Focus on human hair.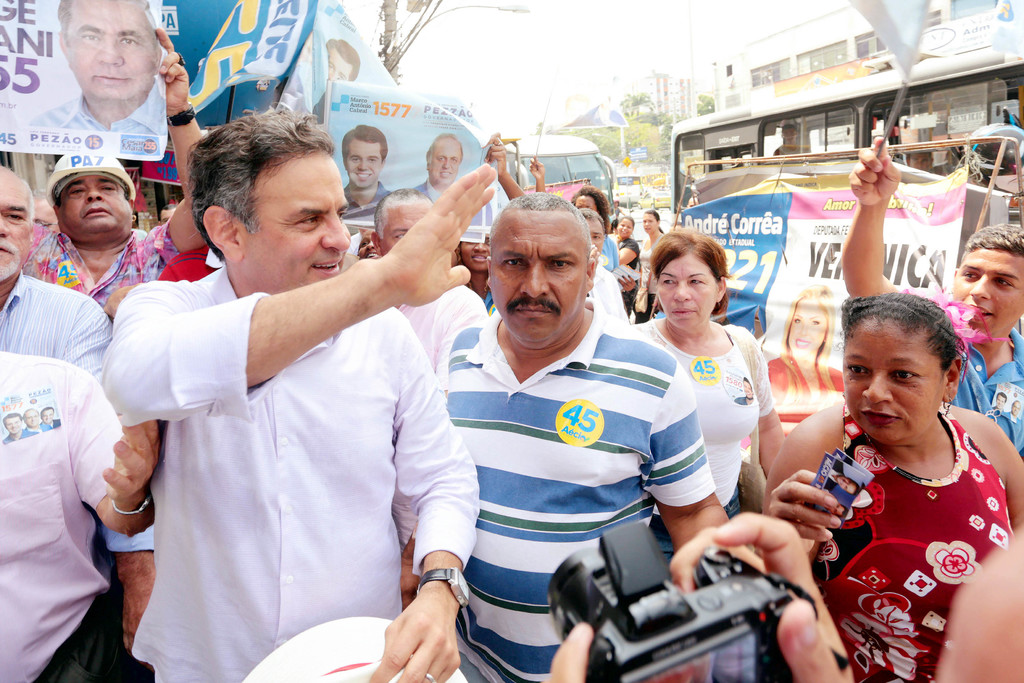
Focused at Rect(322, 40, 360, 81).
